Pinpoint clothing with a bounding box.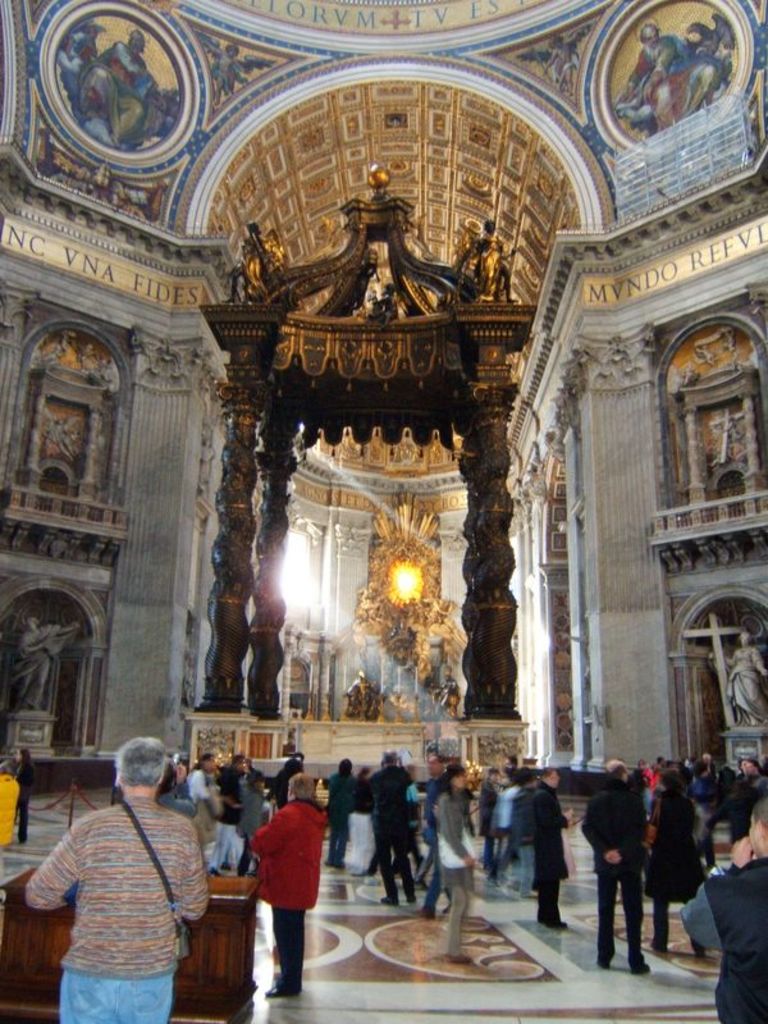
bbox=[320, 767, 355, 856].
